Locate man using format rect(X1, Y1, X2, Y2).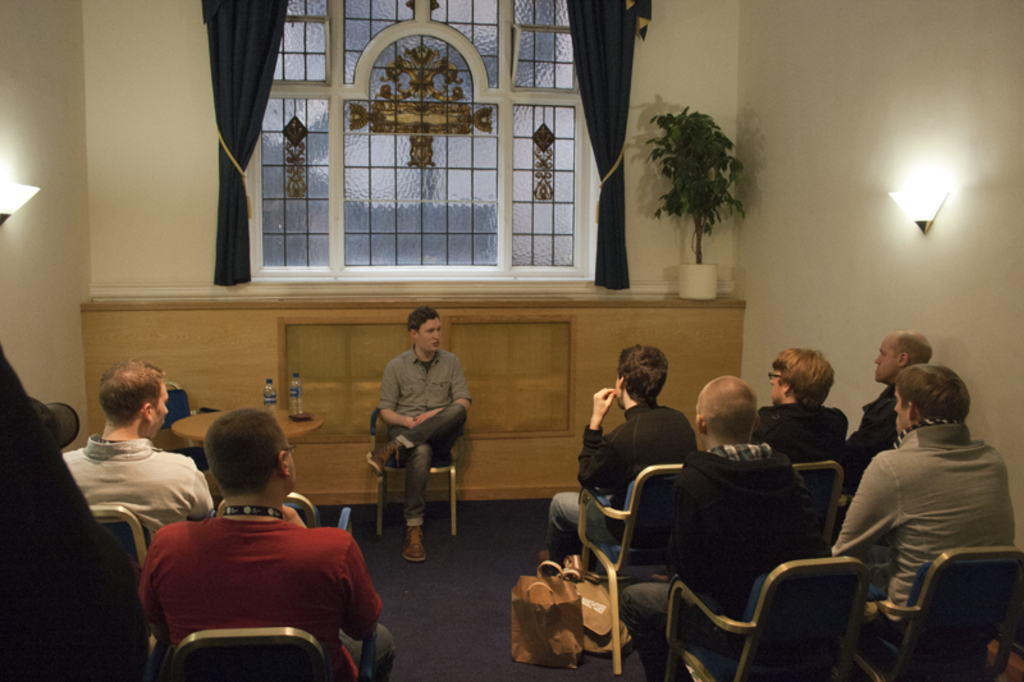
rect(58, 358, 220, 539).
